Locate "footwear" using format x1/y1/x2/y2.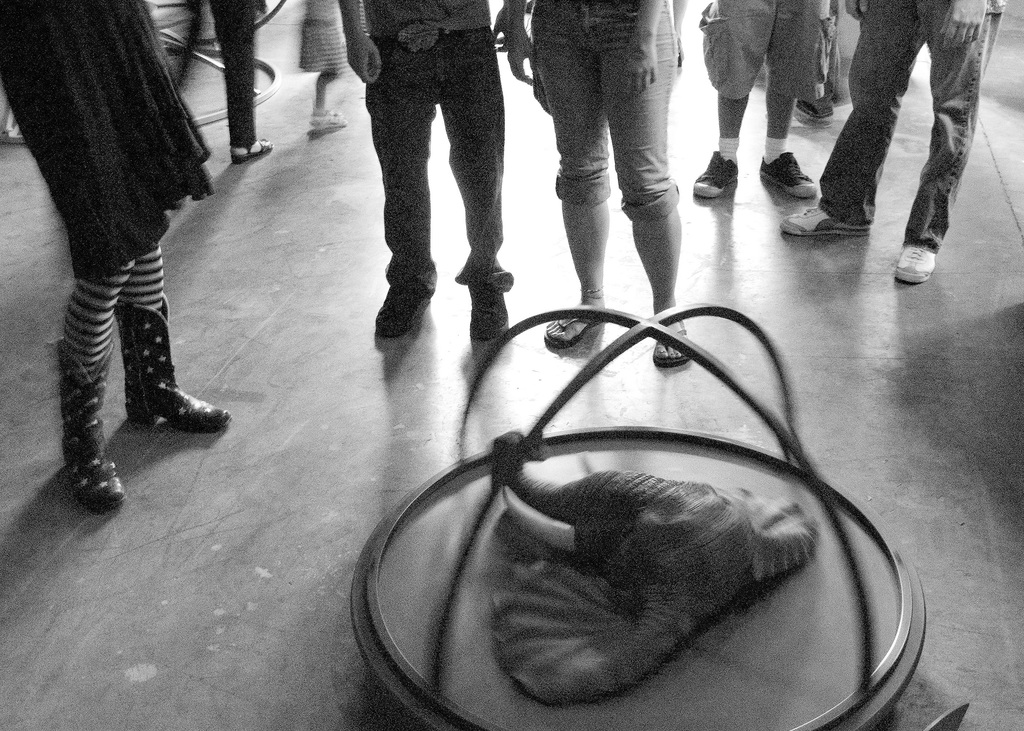
375/288/433/338.
